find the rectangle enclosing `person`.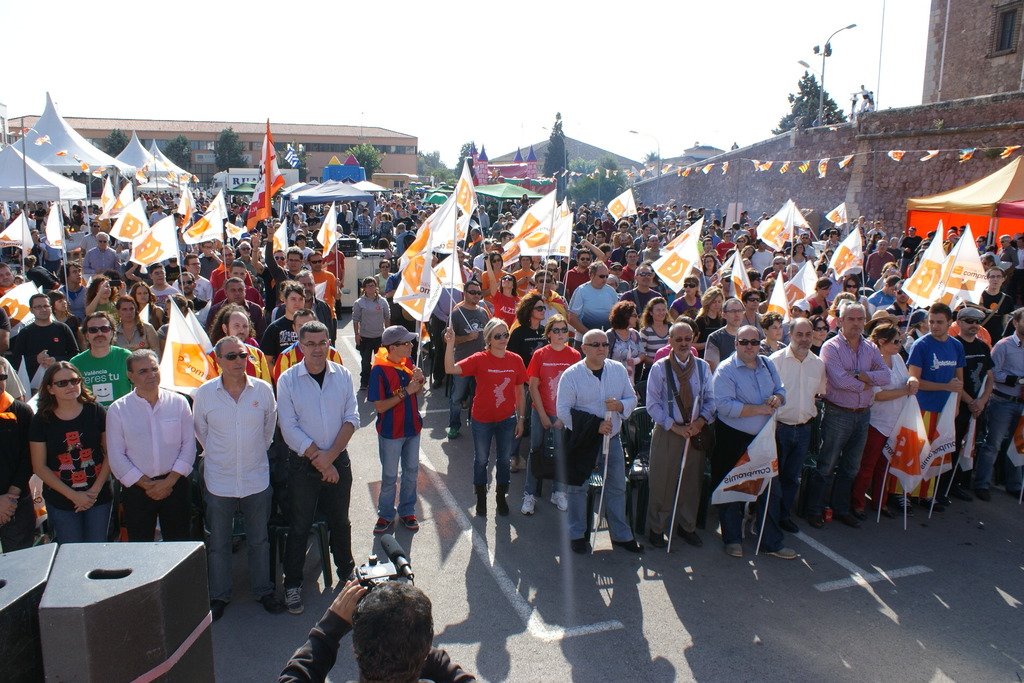
BBox(642, 328, 714, 546).
